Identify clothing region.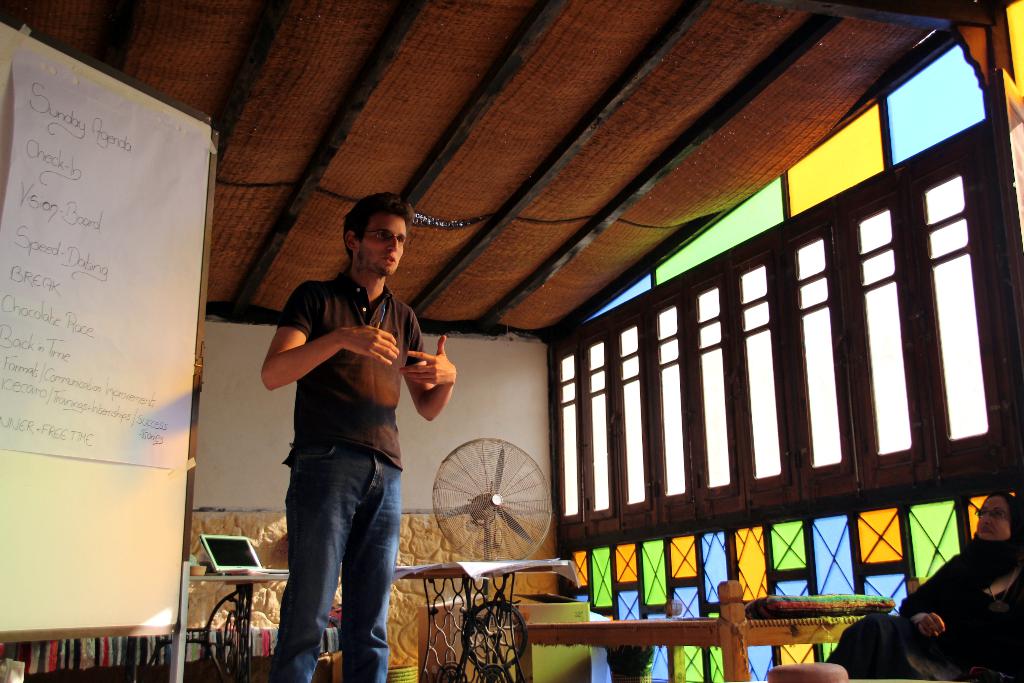
Region: 268/228/429/657.
